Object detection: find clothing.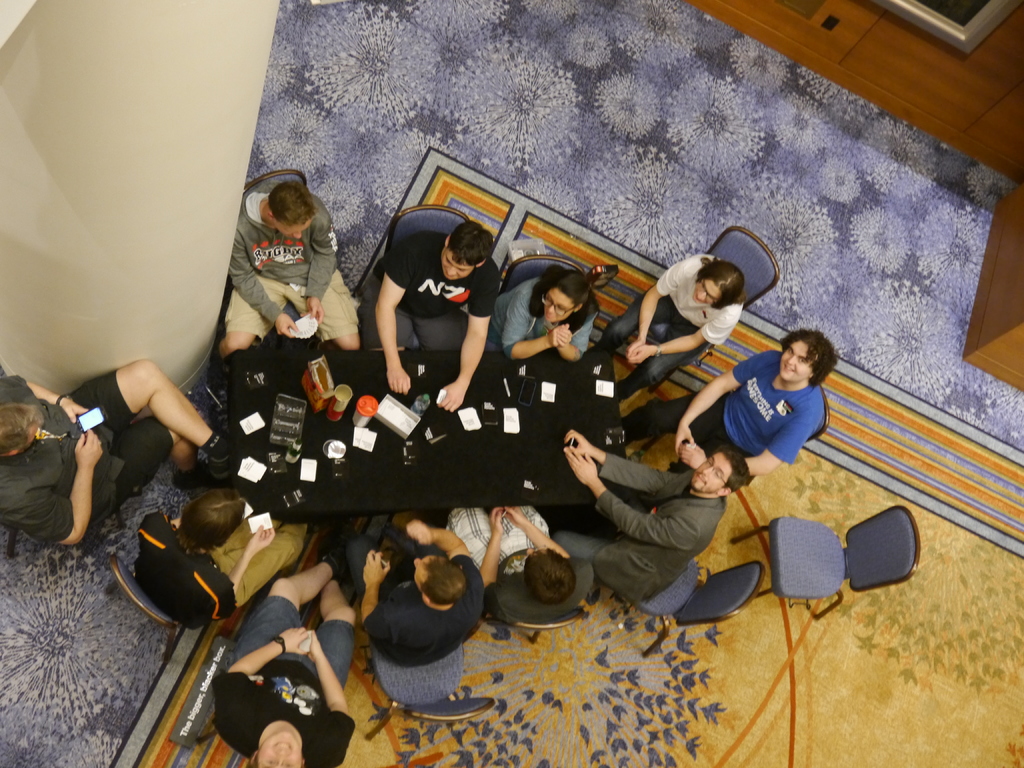
[left=345, top=553, right=492, bottom=677].
